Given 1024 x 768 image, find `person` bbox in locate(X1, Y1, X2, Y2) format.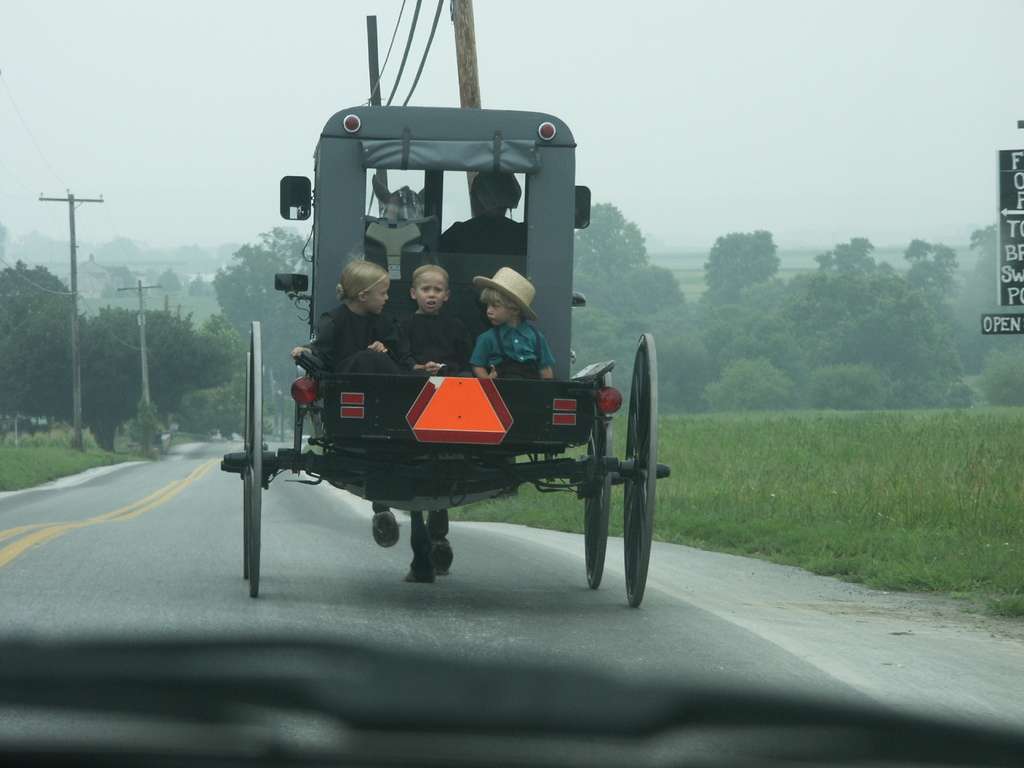
locate(397, 263, 479, 381).
